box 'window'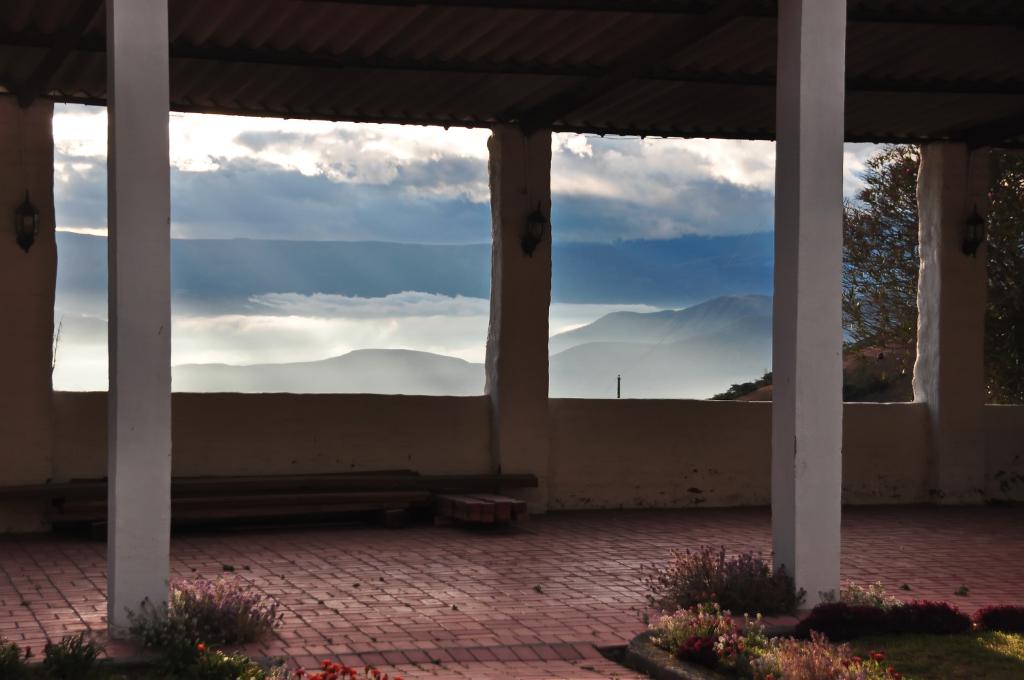
[552, 134, 773, 404]
